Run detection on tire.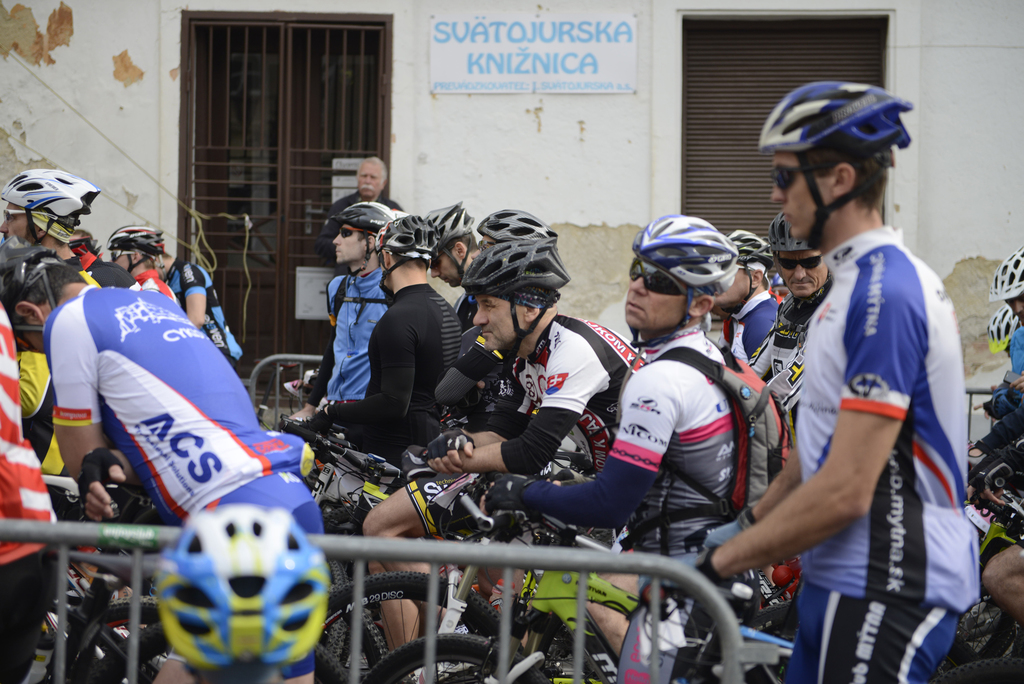
Result: x1=333 y1=610 x2=374 y2=665.
